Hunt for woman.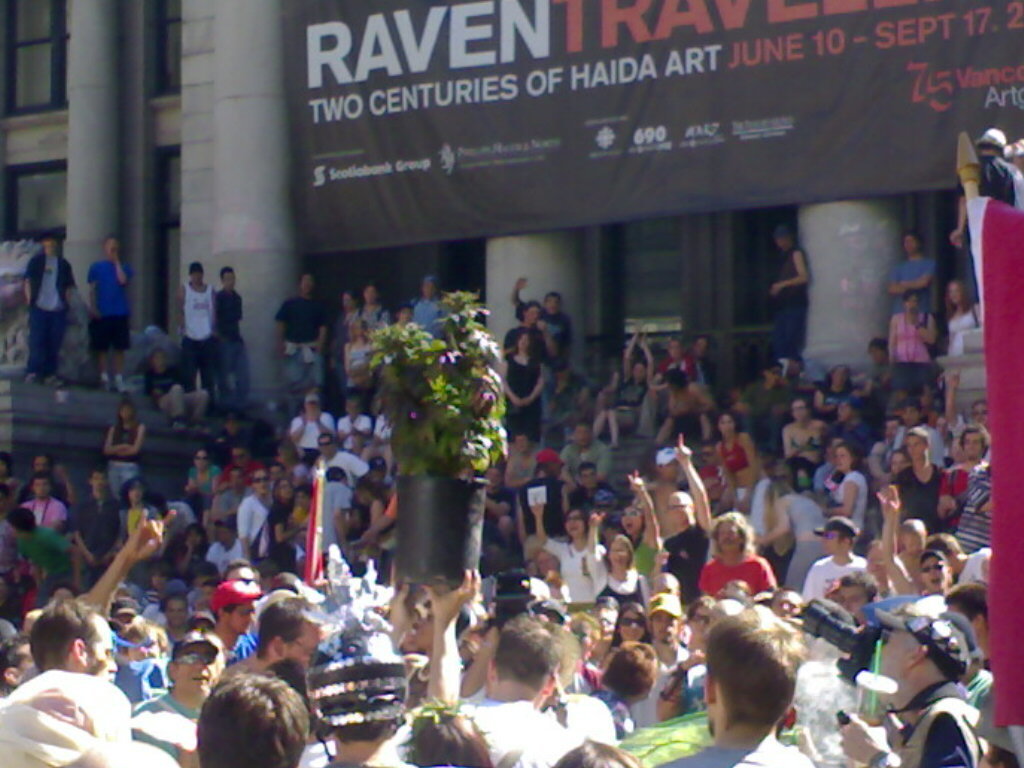
Hunted down at bbox=[588, 512, 647, 643].
